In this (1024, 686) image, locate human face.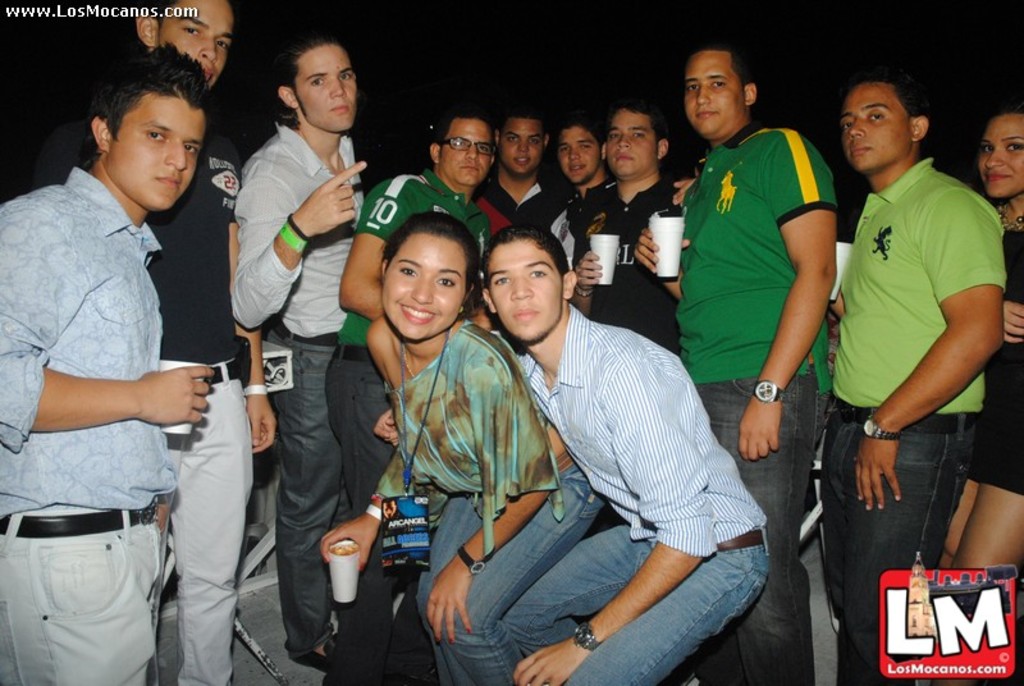
Bounding box: region(494, 238, 561, 338).
